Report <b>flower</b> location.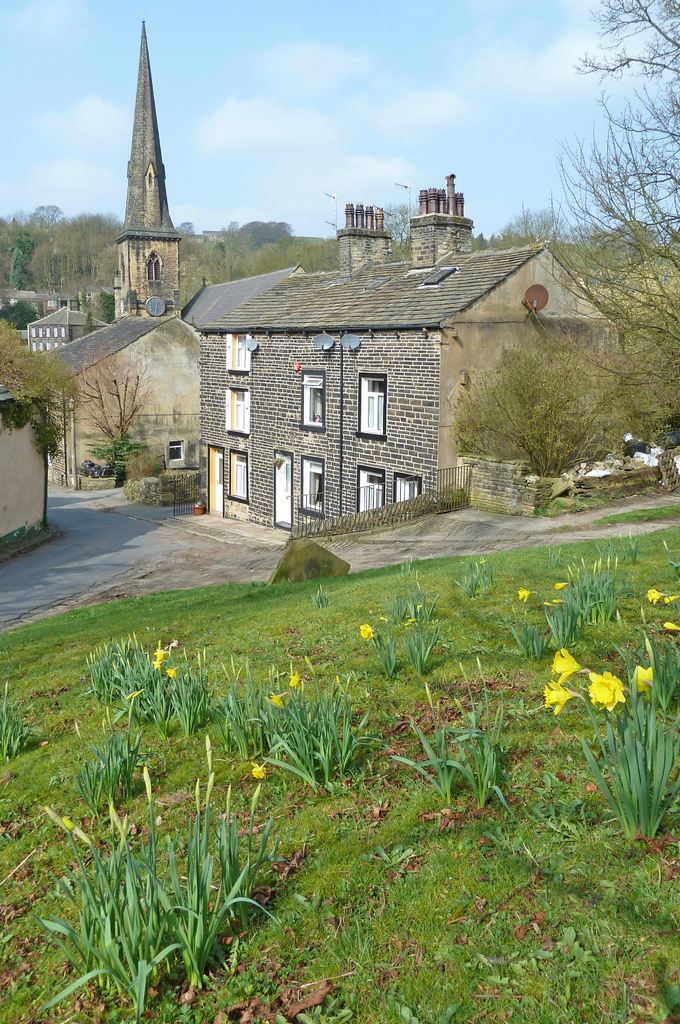
Report: [539,681,583,717].
